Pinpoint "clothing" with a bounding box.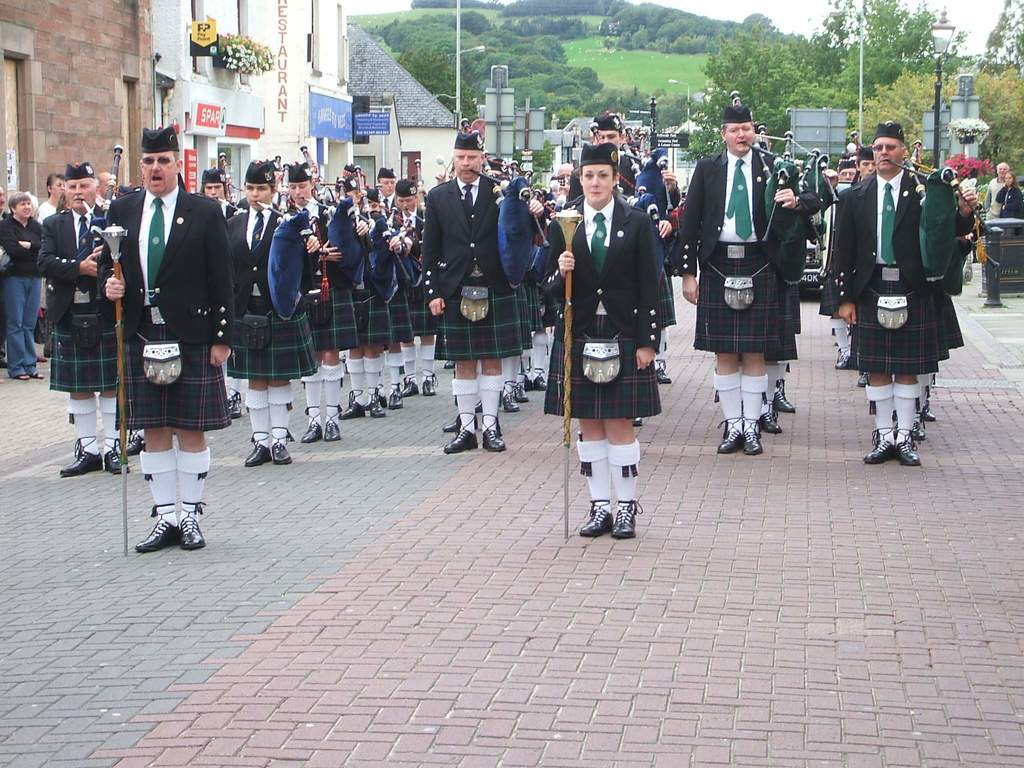
bbox=(0, 150, 988, 527).
